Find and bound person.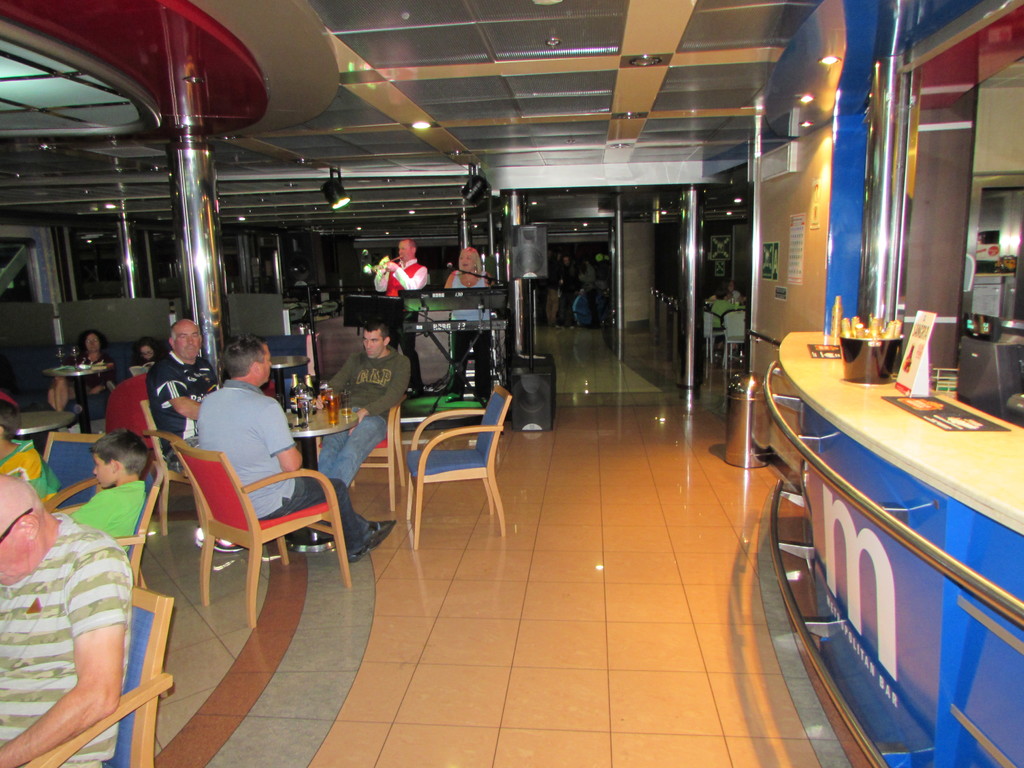
Bound: 113,336,171,388.
